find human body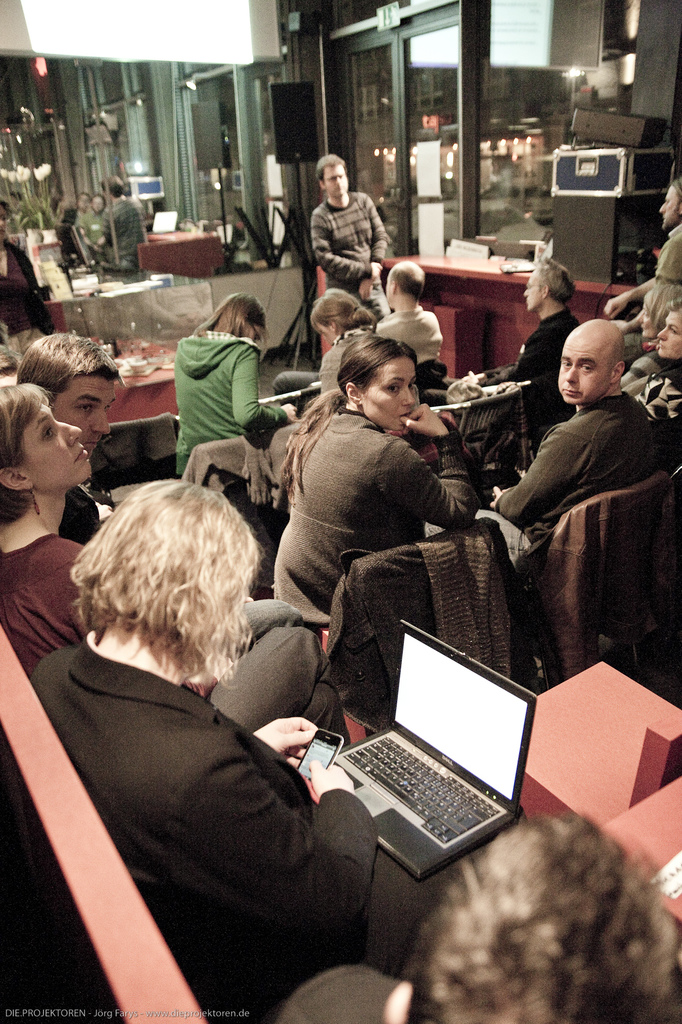
(x1=514, y1=281, x2=665, y2=721)
